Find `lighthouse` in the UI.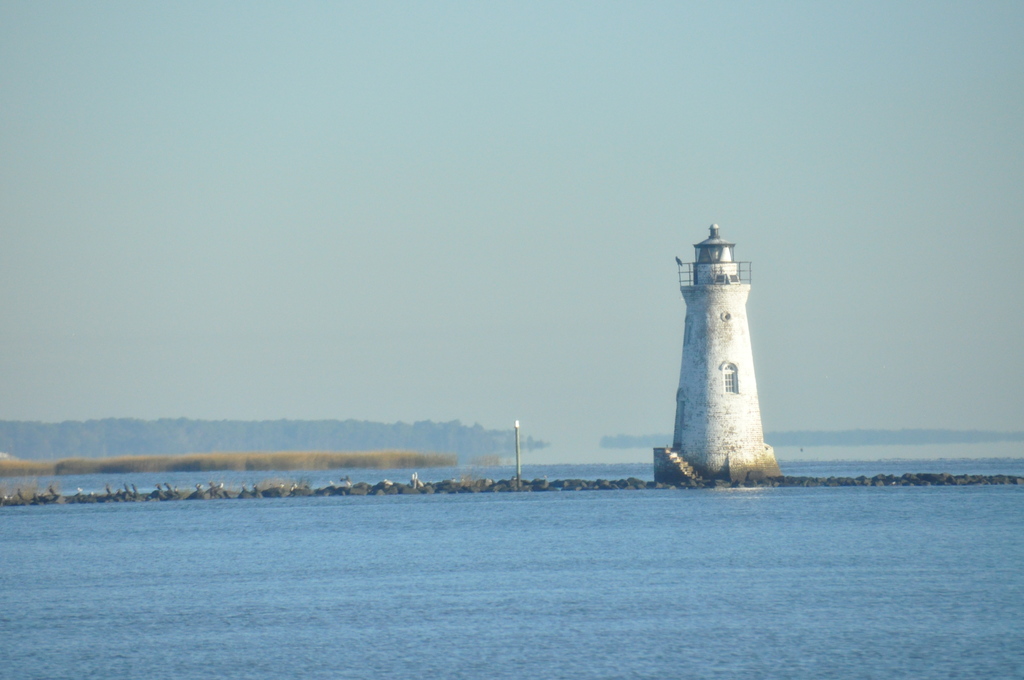
UI element at select_region(652, 210, 797, 495).
